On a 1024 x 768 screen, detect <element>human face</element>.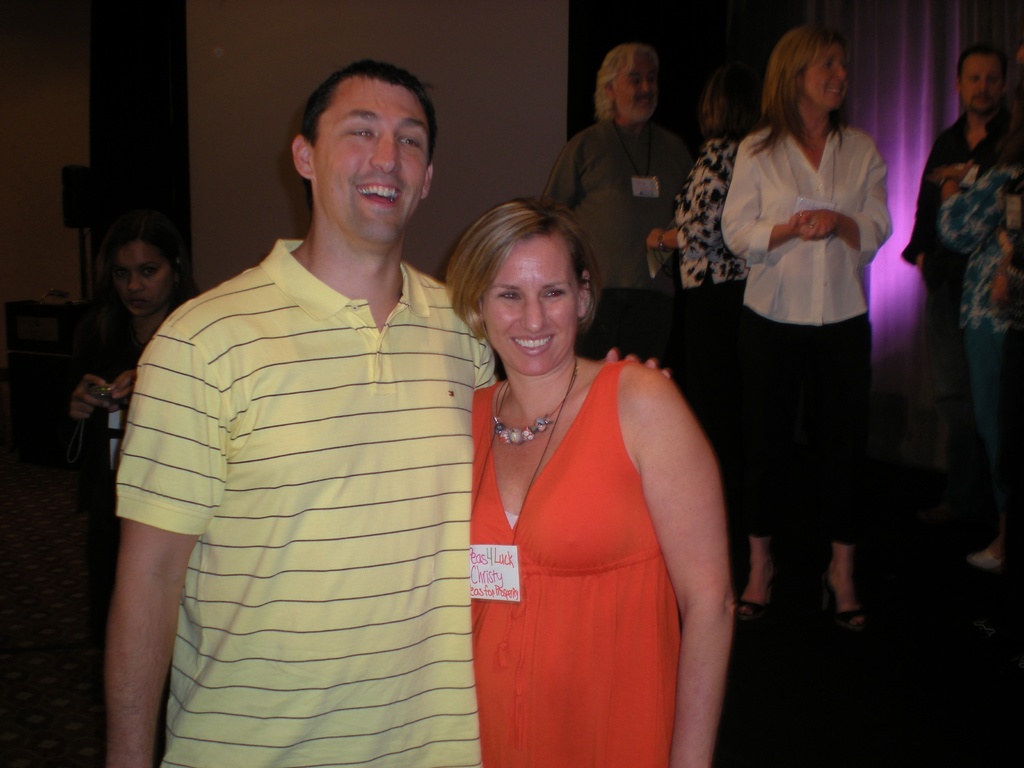
l=475, t=227, r=580, b=374.
